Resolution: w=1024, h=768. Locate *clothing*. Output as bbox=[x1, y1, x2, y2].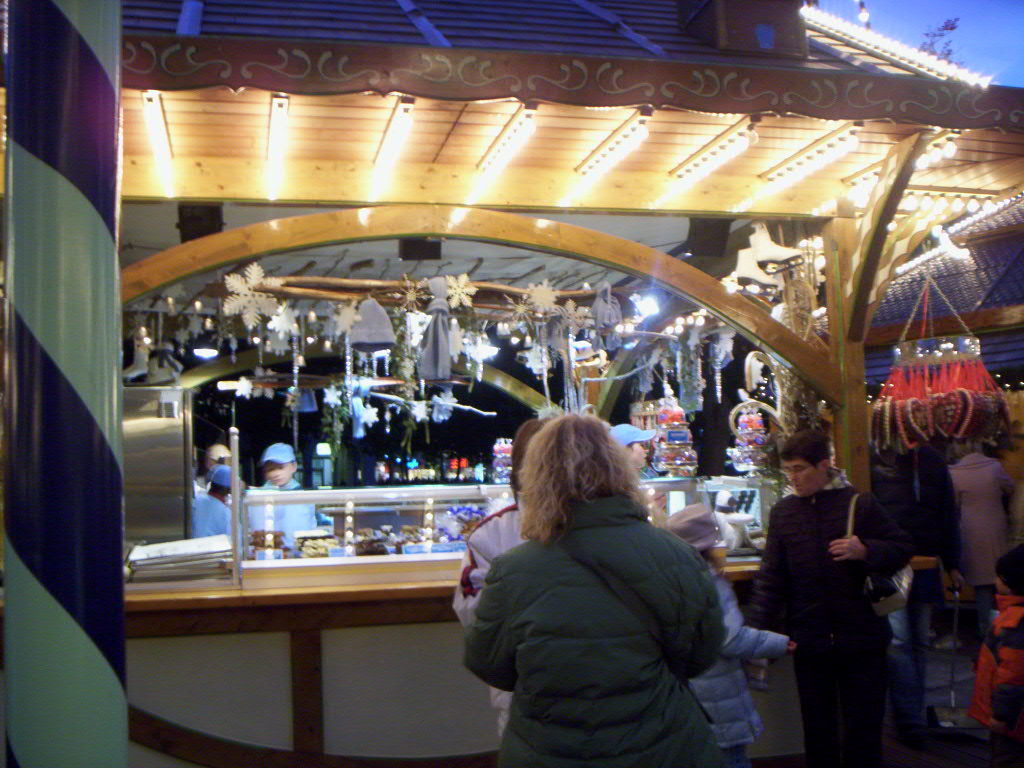
bbox=[240, 477, 316, 550].
